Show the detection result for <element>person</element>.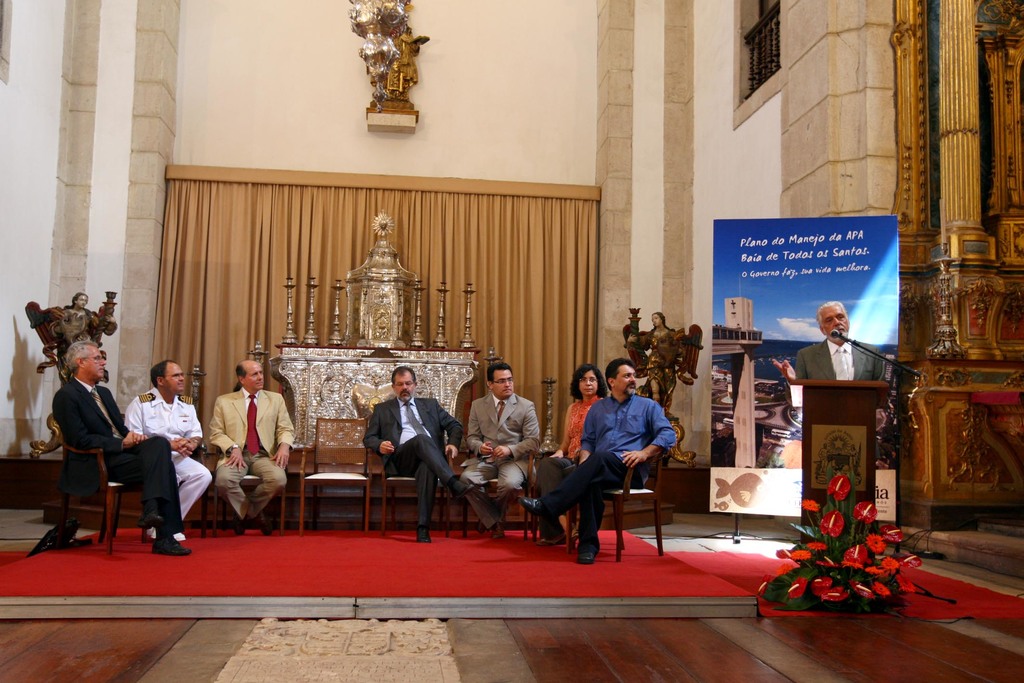
box=[54, 340, 189, 561].
